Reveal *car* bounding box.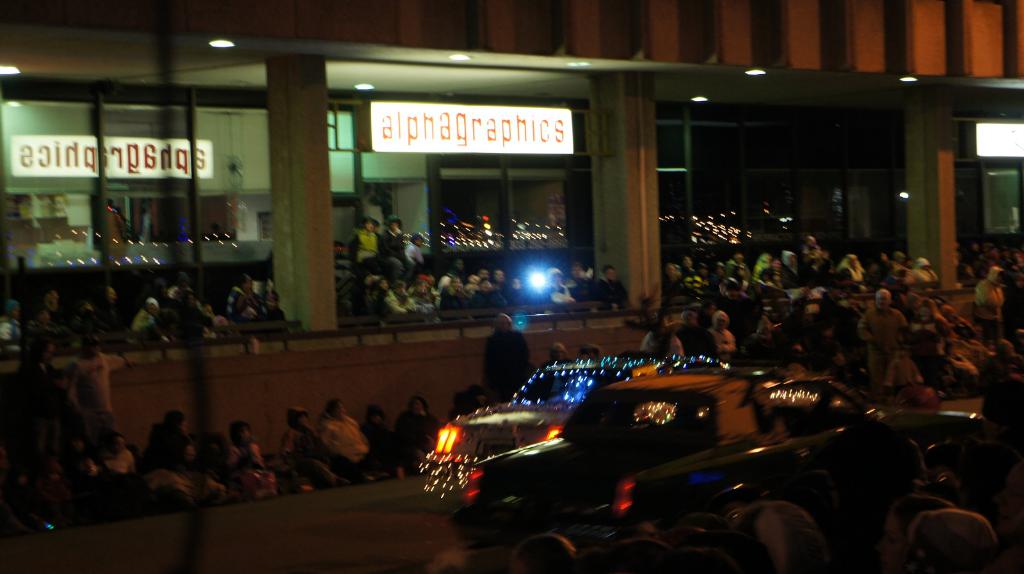
Revealed: region(440, 356, 758, 474).
